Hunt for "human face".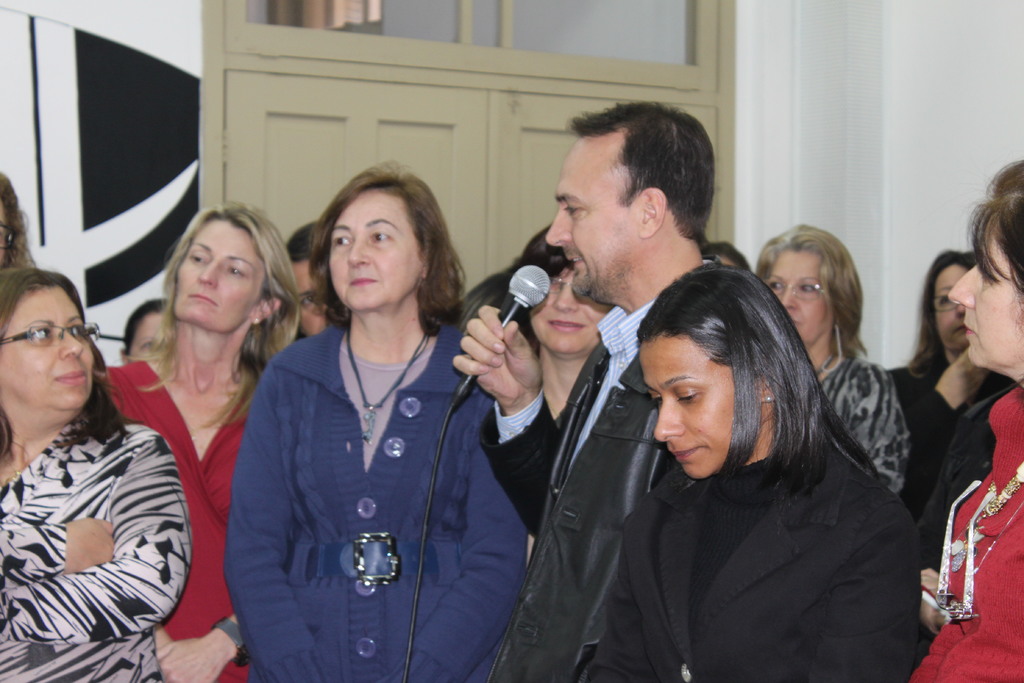
Hunted down at Rect(648, 335, 762, 486).
